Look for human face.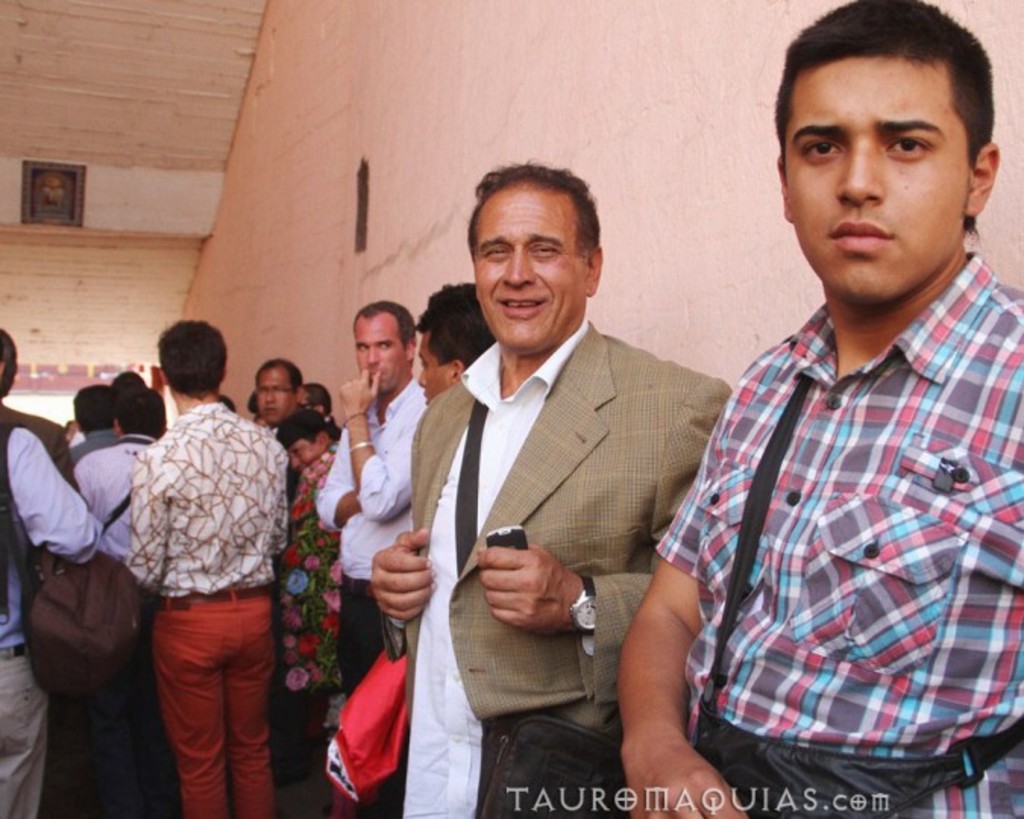
Found: (467, 182, 598, 353).
